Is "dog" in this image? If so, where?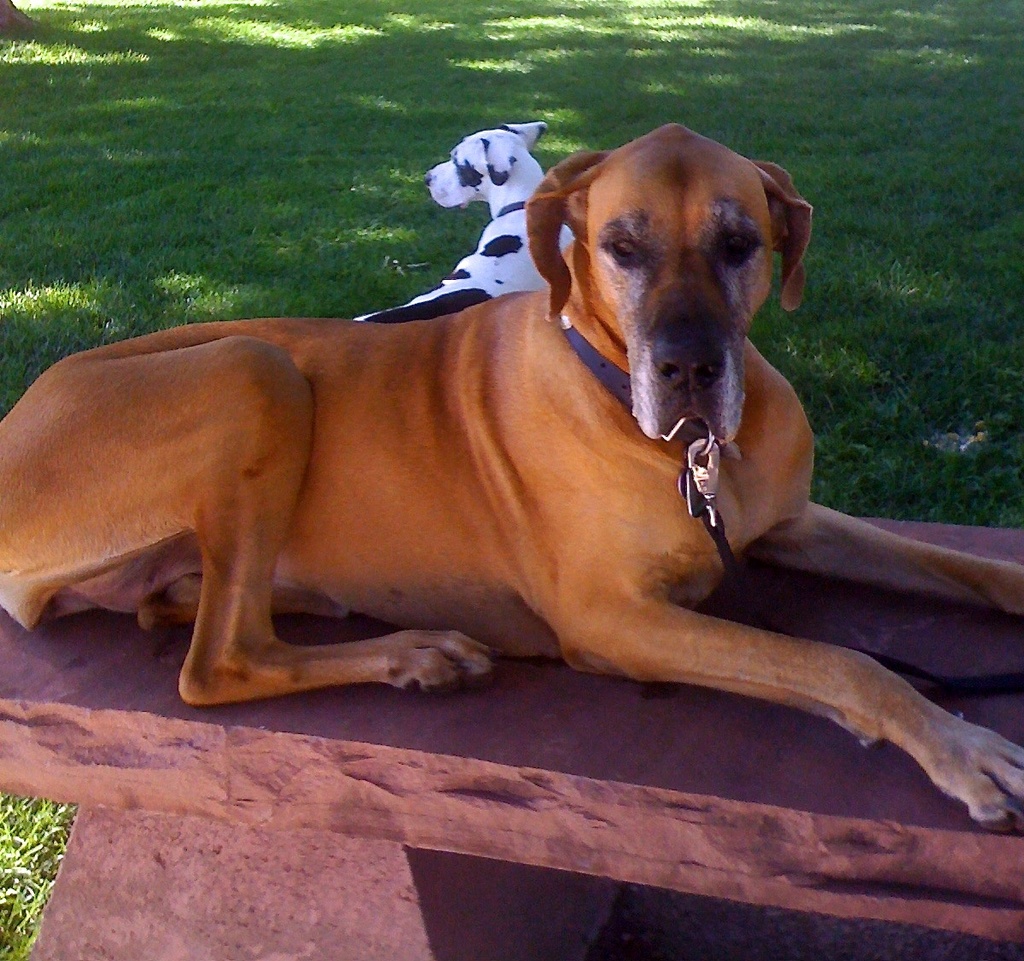
Yes, at bbox=[0, 122, 1023, 837].
